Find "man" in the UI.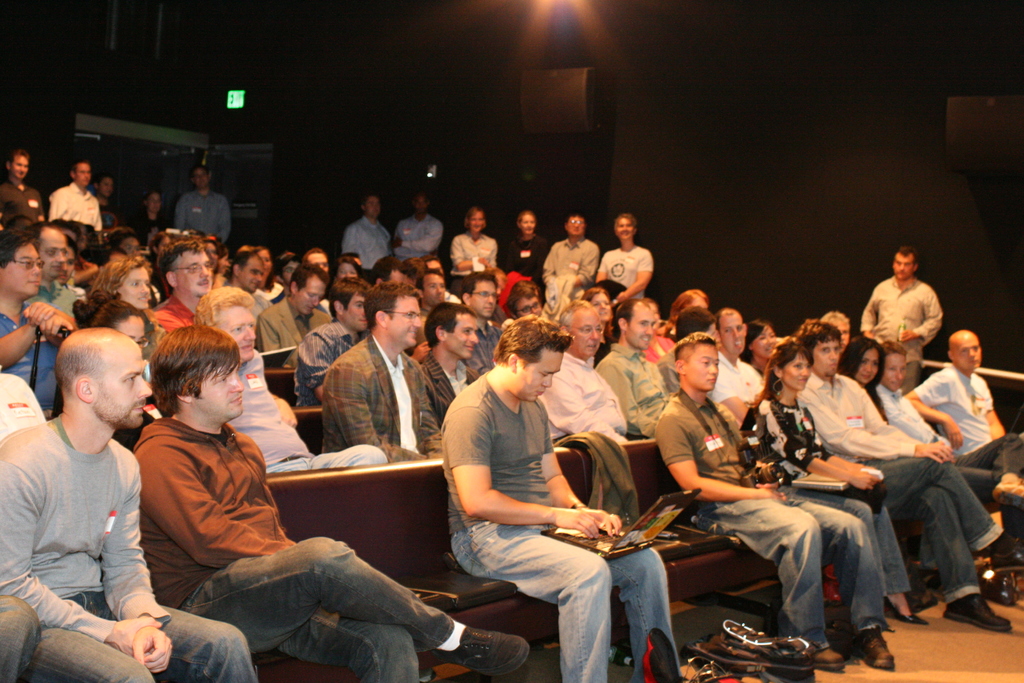
UI element at bbox(223, 248, 269, 321).
